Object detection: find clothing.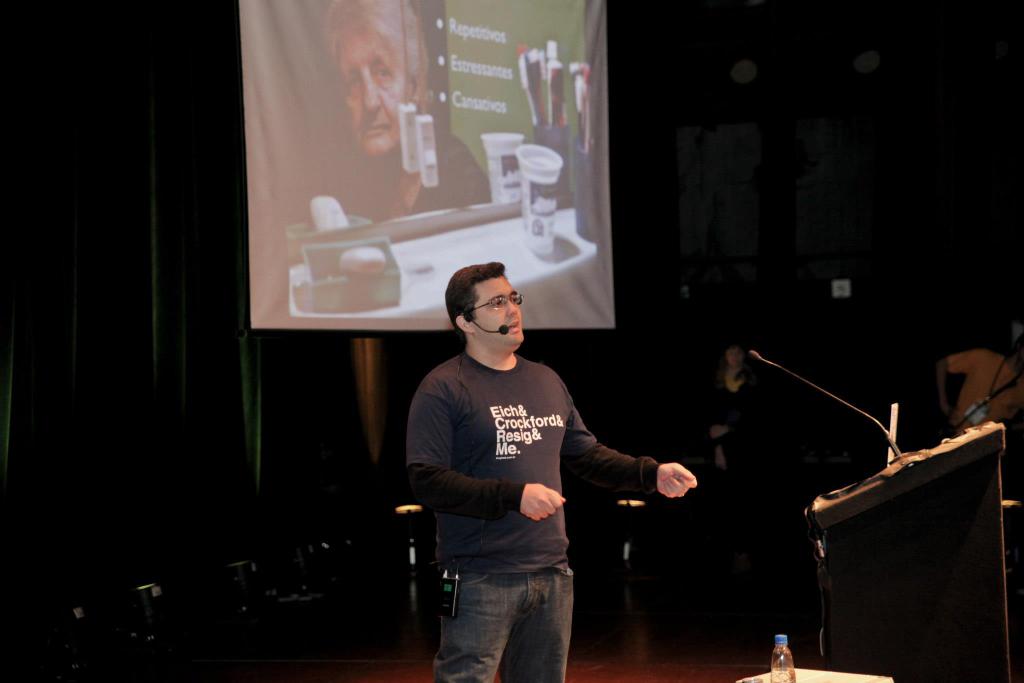
[left=941, top=346, right=1023, bottom=446].
